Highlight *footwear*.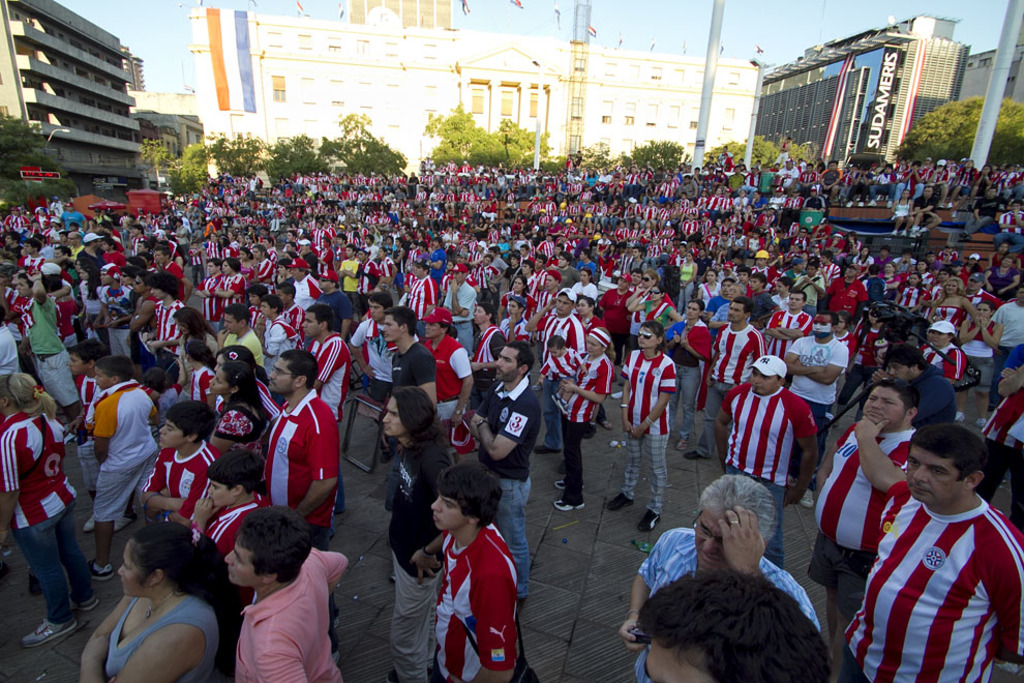
Highlighted region: x1=976 y1=416 x2=989 y2=429.
